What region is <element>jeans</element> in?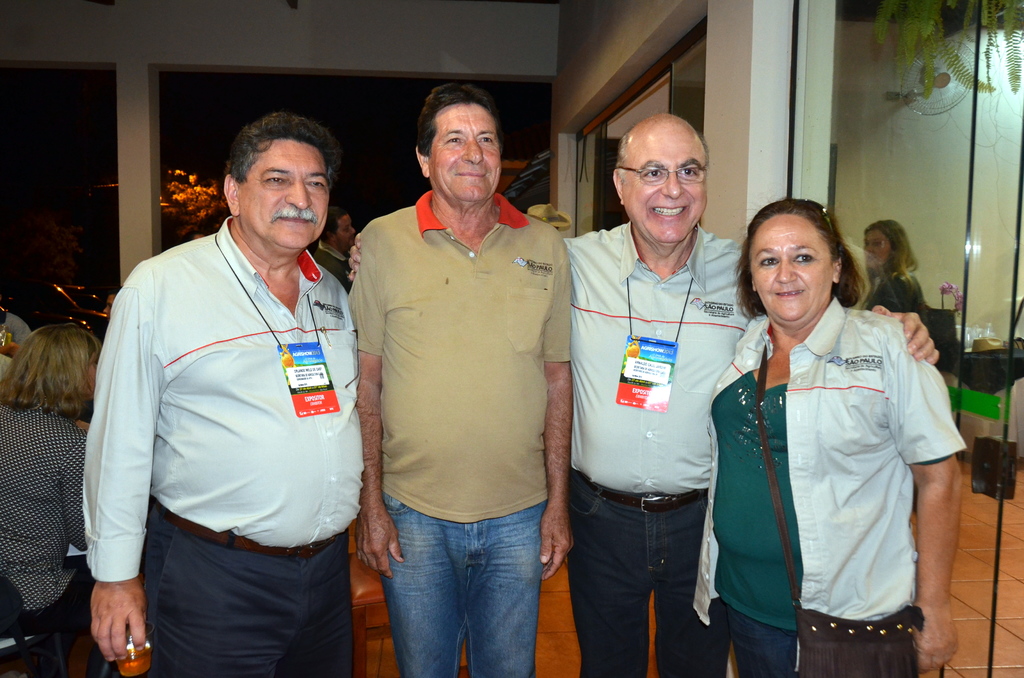
[570,465,712,677].
